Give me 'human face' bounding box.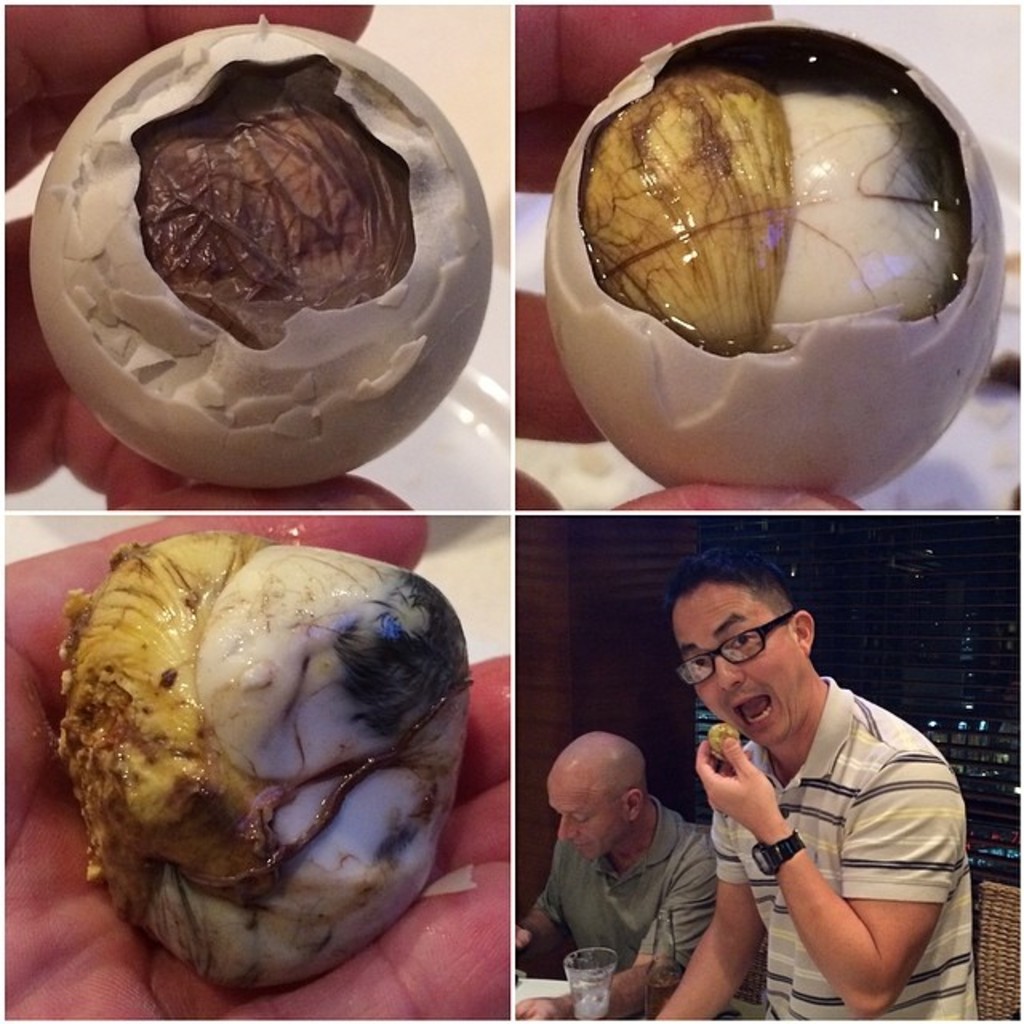
675, 586, 802, 744.
